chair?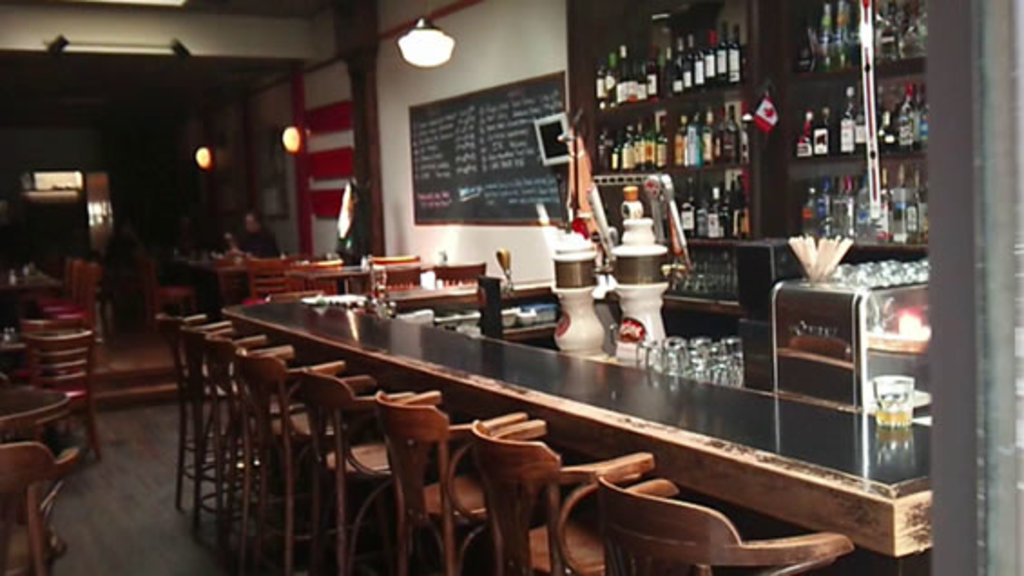
[x1=593, y1=471, x2=850, y2=574]
